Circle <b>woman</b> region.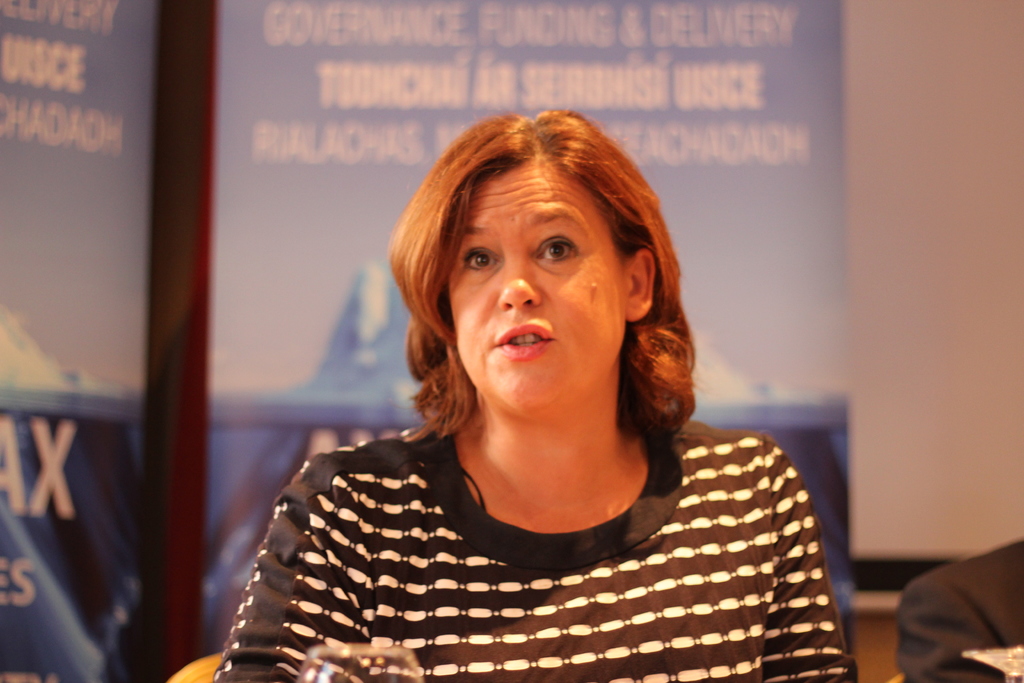
Region: bbox=[213, 110, 855, 682].
